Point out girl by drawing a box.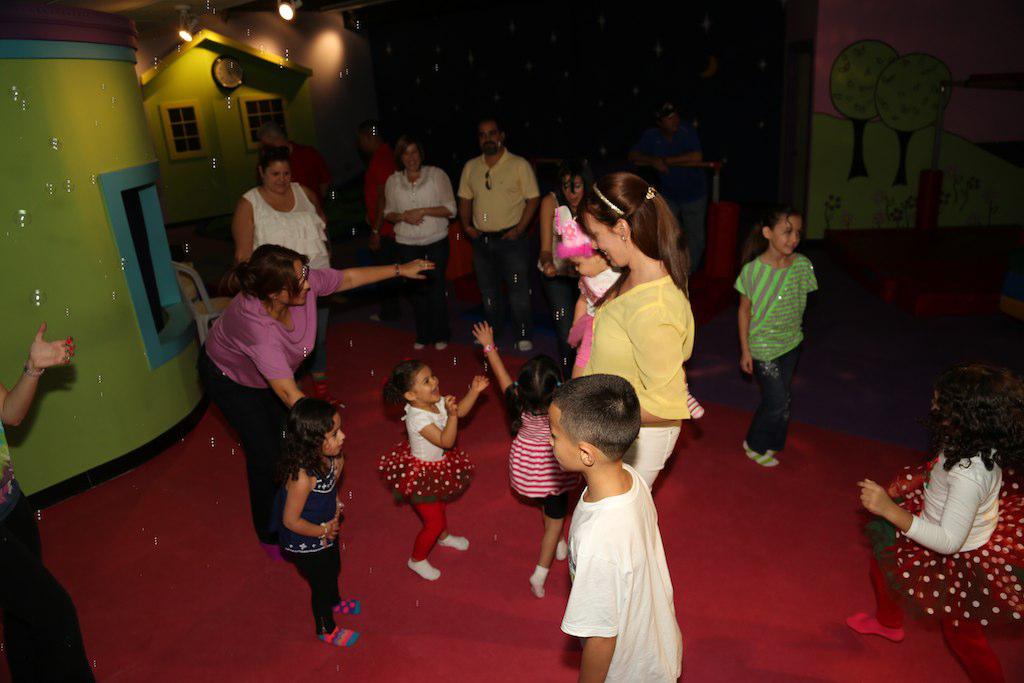
pyautogui.locateOnScreen(473, 319, 560, 592).
